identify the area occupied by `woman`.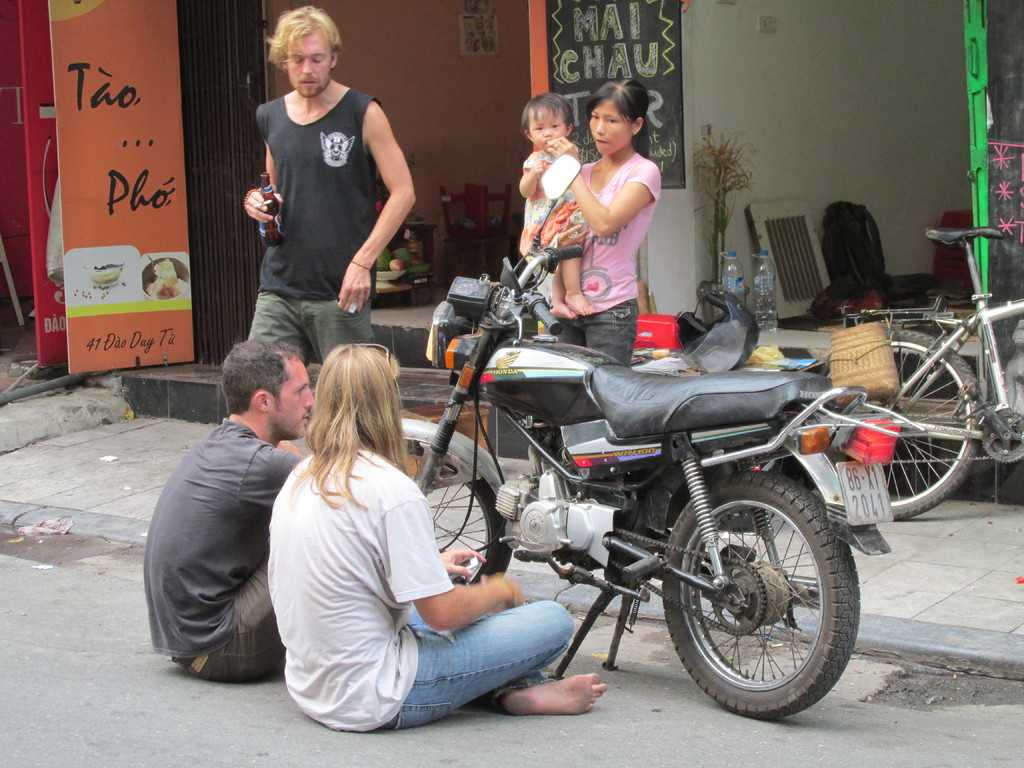
Area: 260, 335, 600, 730.
